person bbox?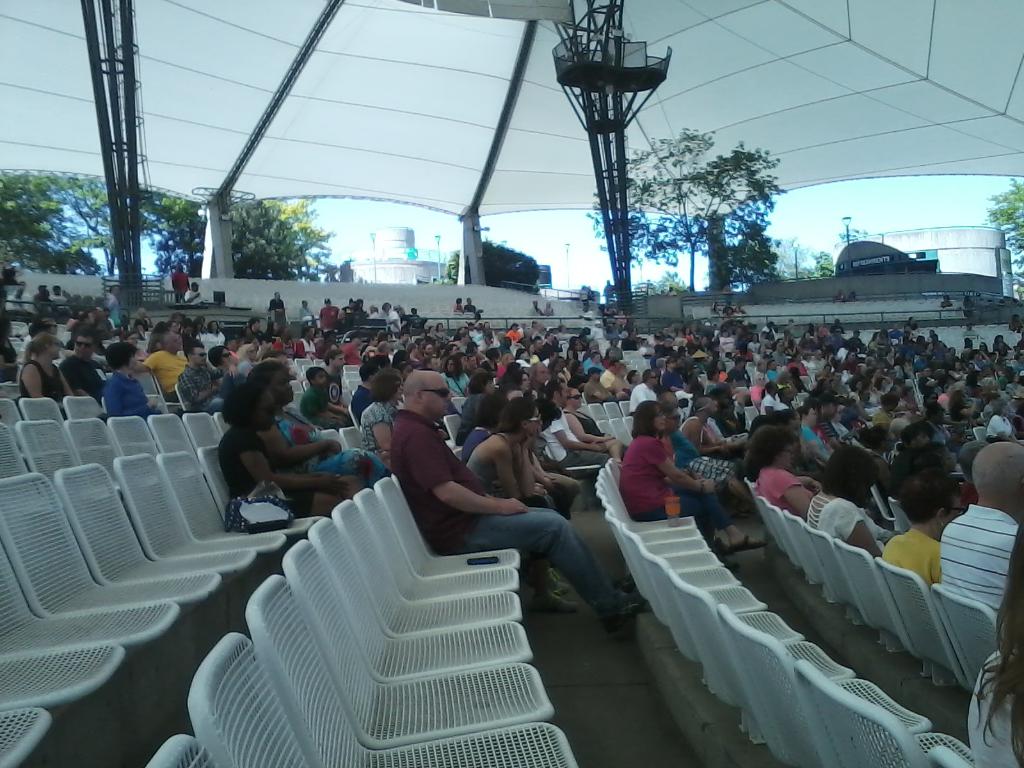
box=[480, 320, 486, 342]
